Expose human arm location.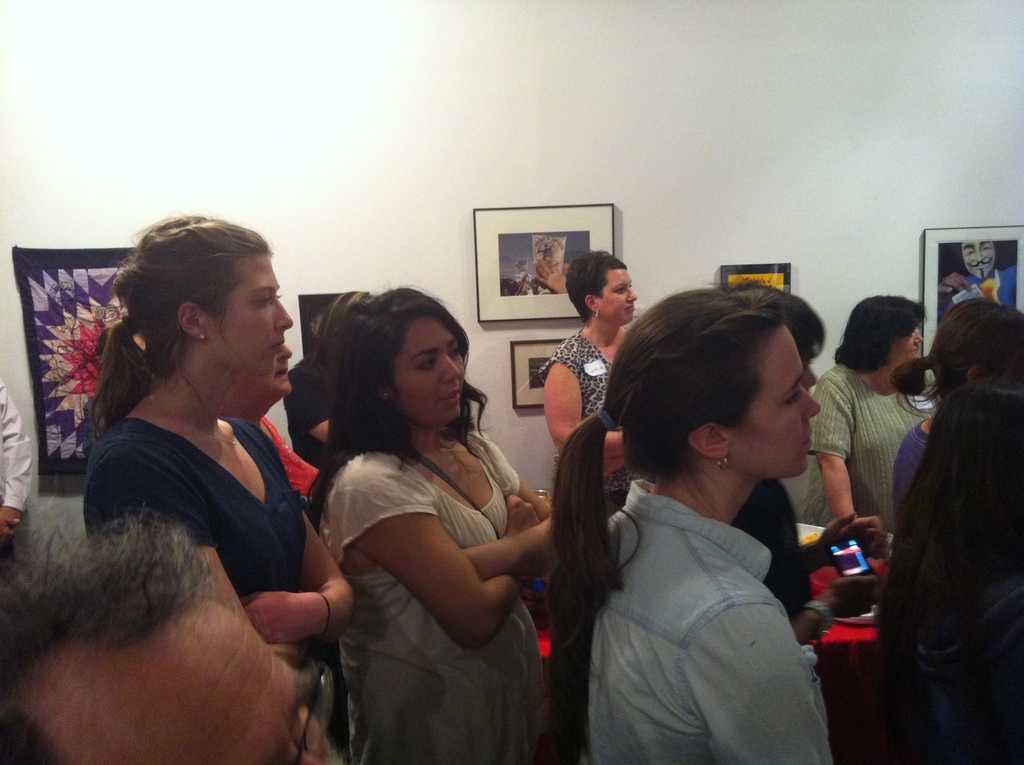
Exposed at x1=242, y1=503, x2=357, y2=623.
